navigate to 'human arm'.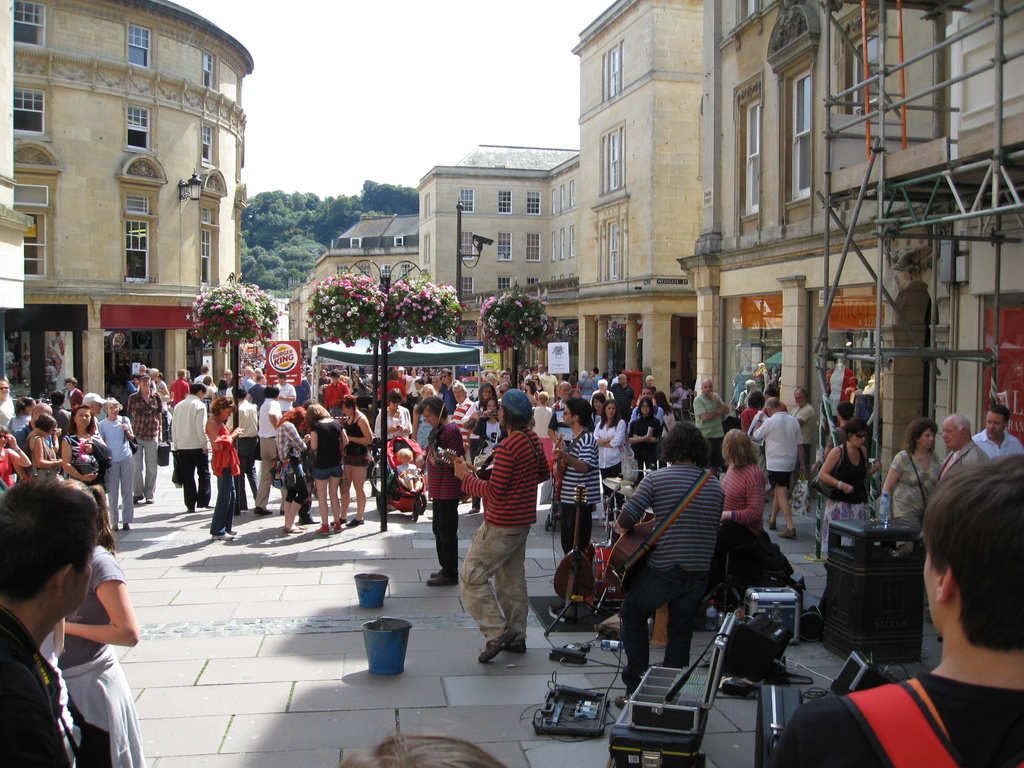
Navigation target: detection(795, 428, 806, 476).
